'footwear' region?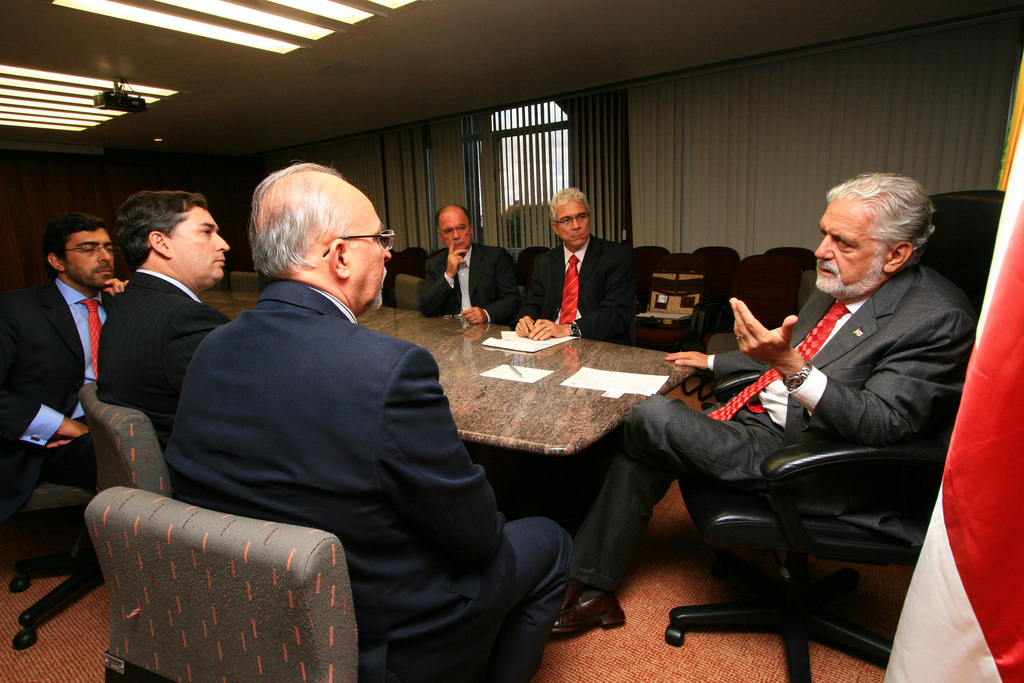
[x1=572, y1=559, x2=628, y2=657]
